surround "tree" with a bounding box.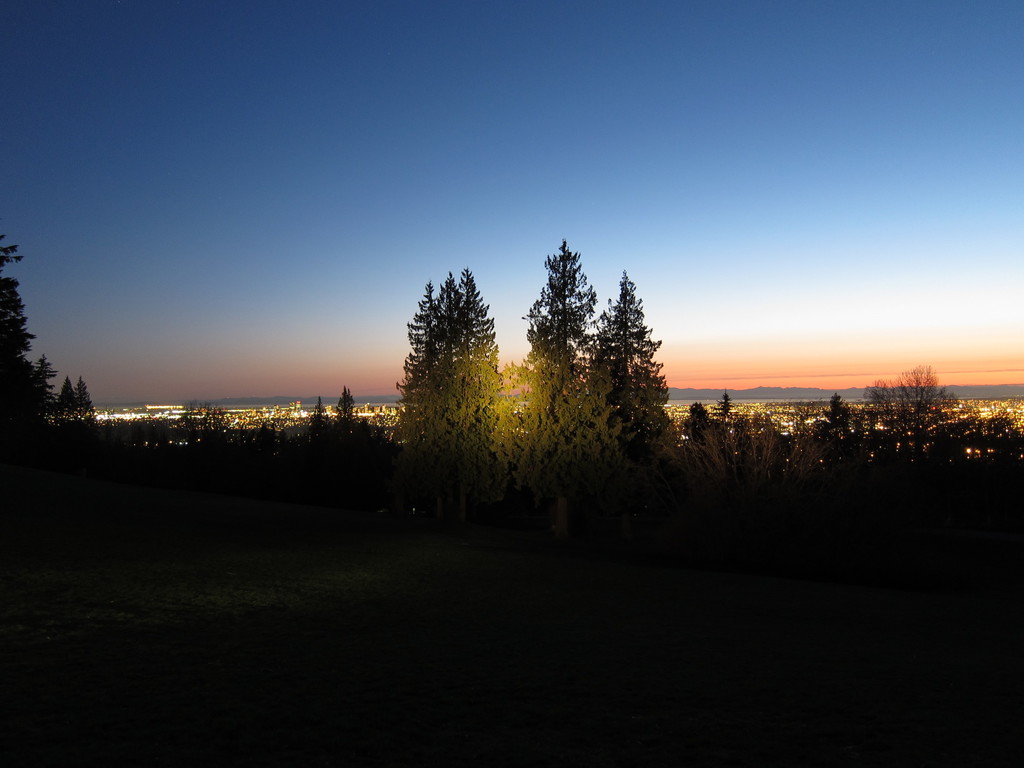
region(27, 352, 57, 415).
